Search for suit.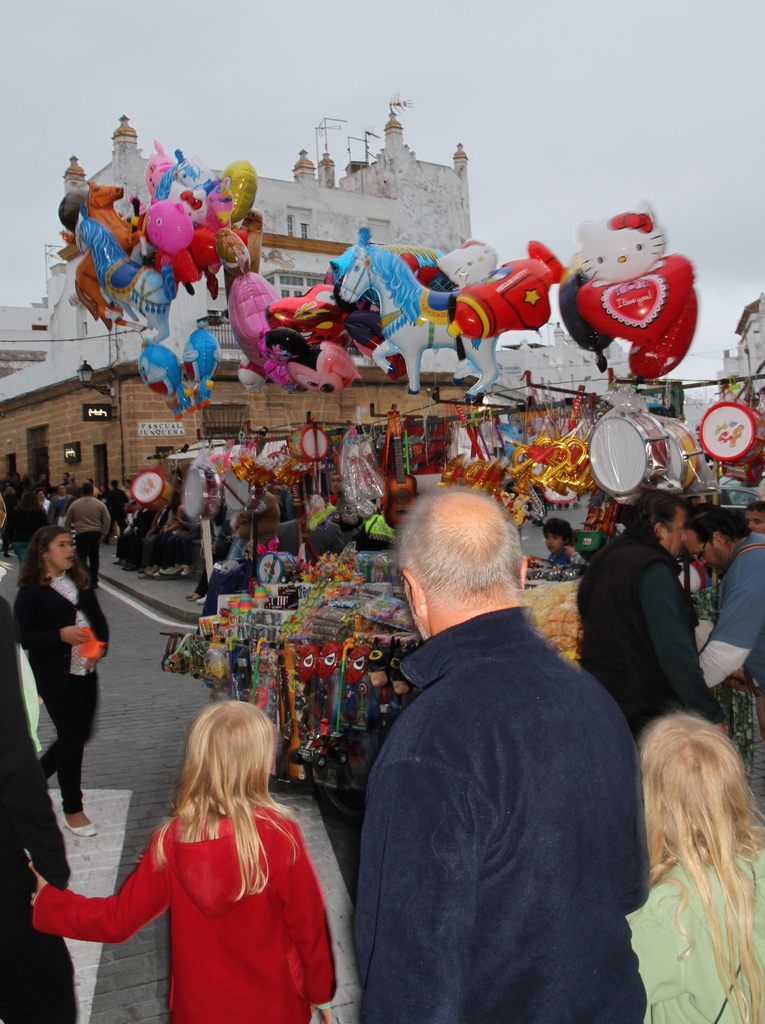
Found at box(336, 520, 661, 1018).
